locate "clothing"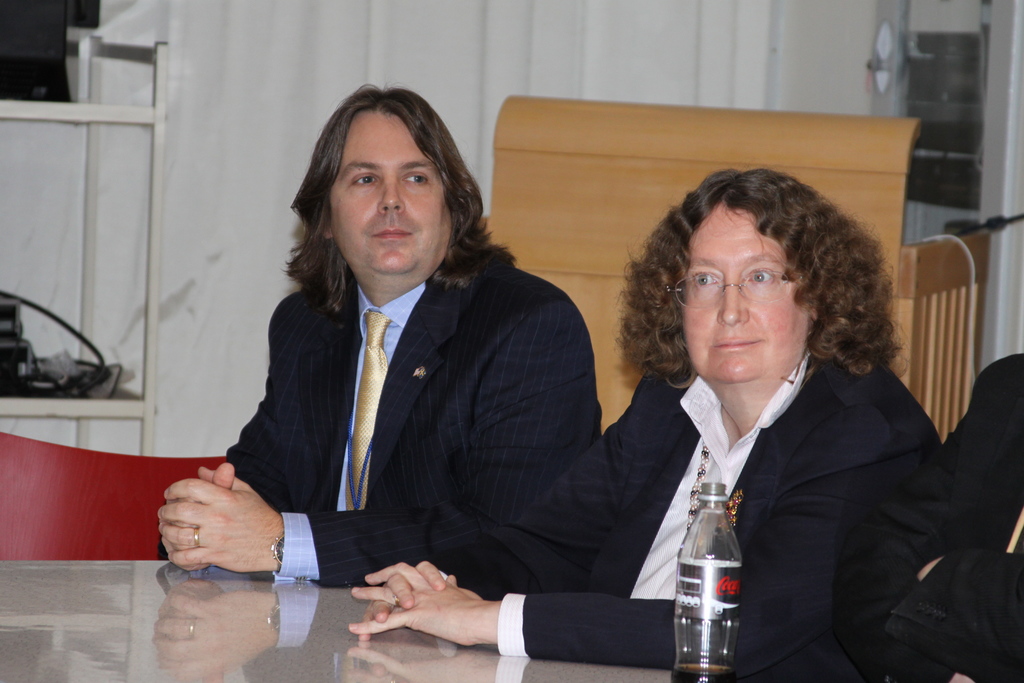
208:199:614:632
